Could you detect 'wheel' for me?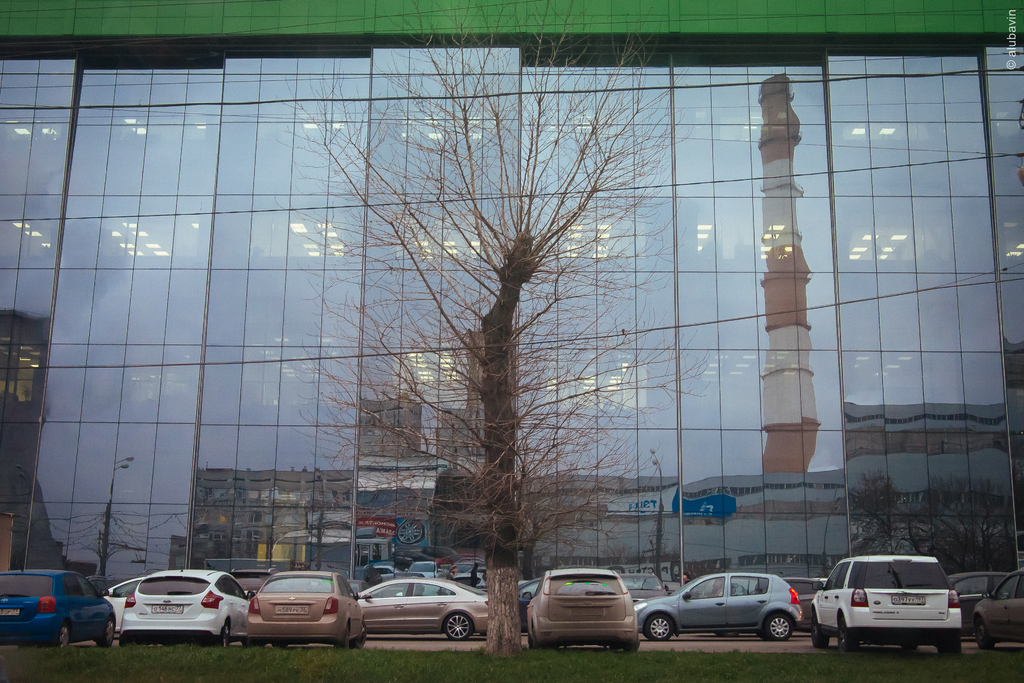
Detection result: [x1=976, y1=618, x2=998, y2=653].
